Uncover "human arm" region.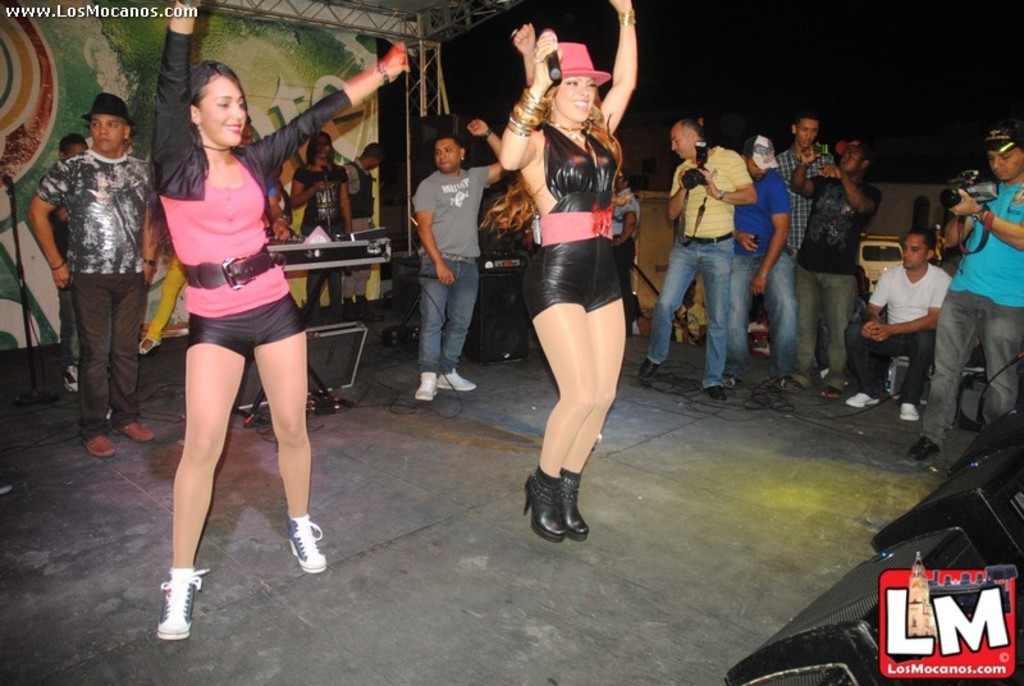
Uncovered: x1=260, y1=175, x2=291, y2=246.
